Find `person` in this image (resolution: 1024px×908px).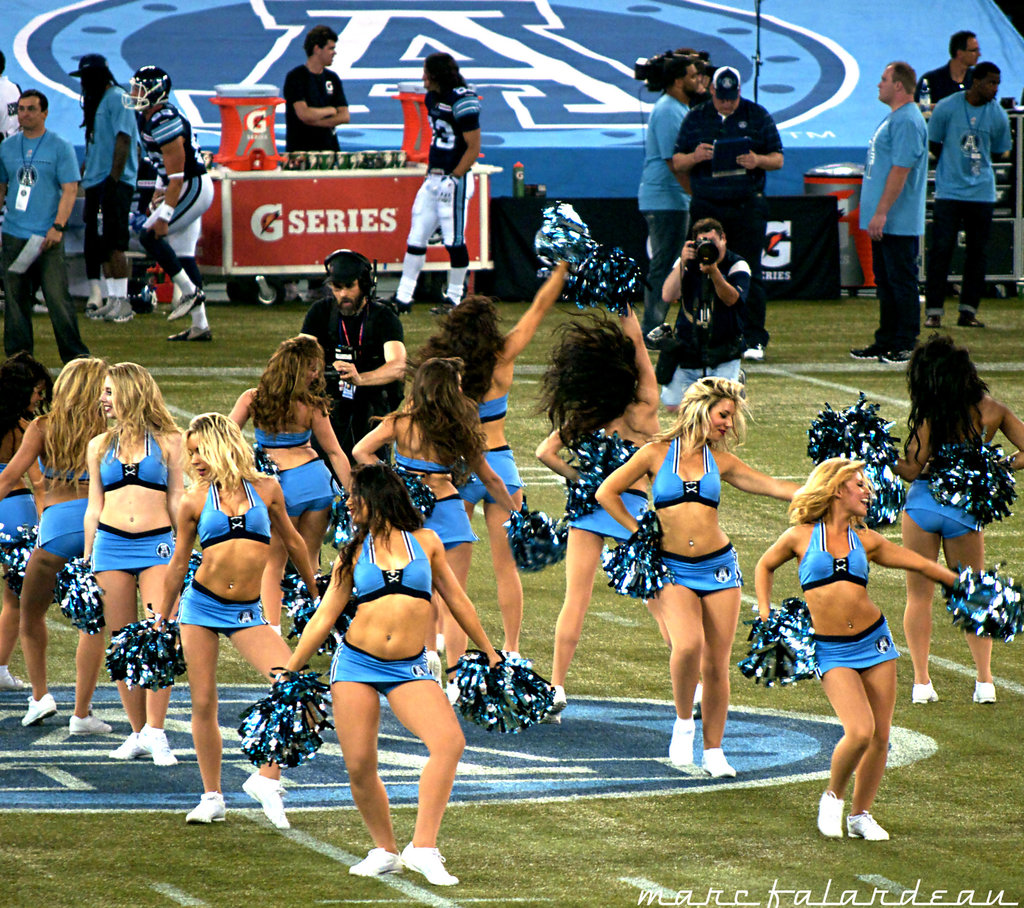
rect(642, 218, 742, 398).
